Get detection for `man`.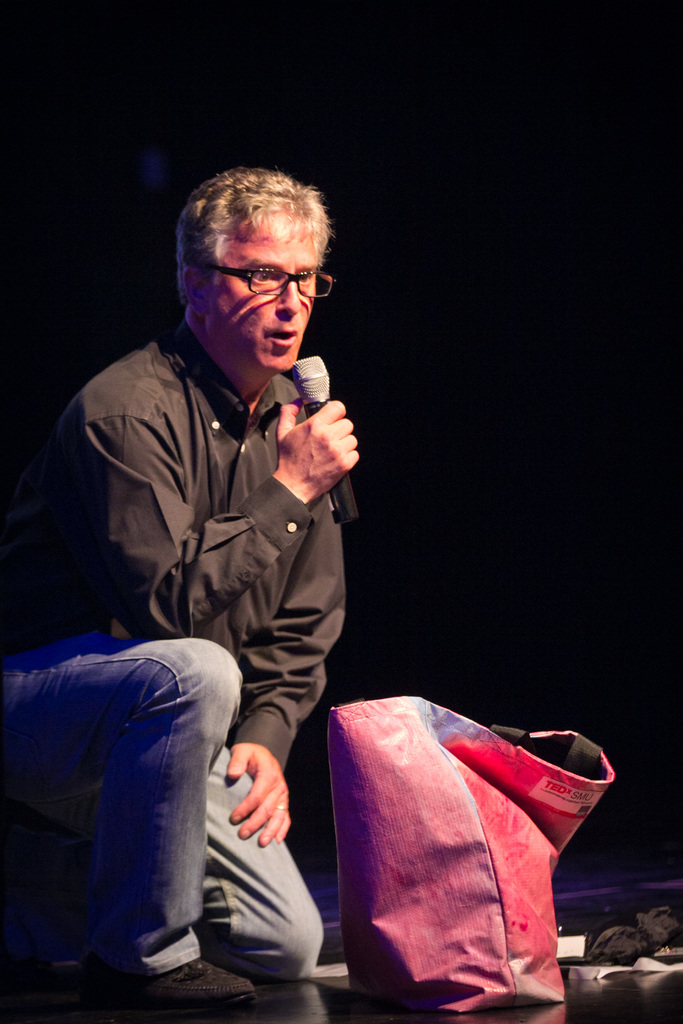
Detection: <box>23,149,402,988</box>.
